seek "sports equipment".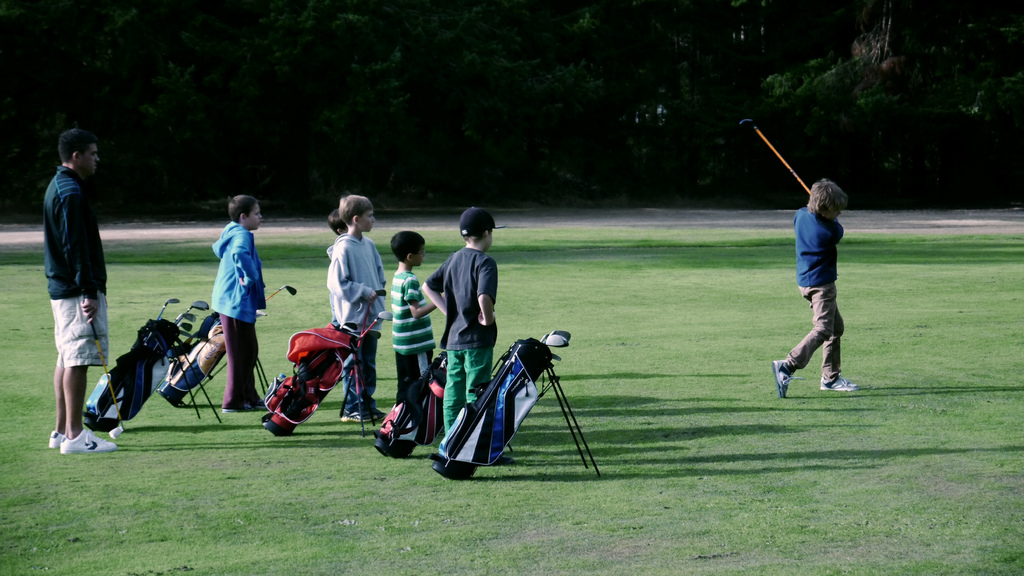
{"left": 735, "top": 118, "right": 812, "bottom": 193}.
